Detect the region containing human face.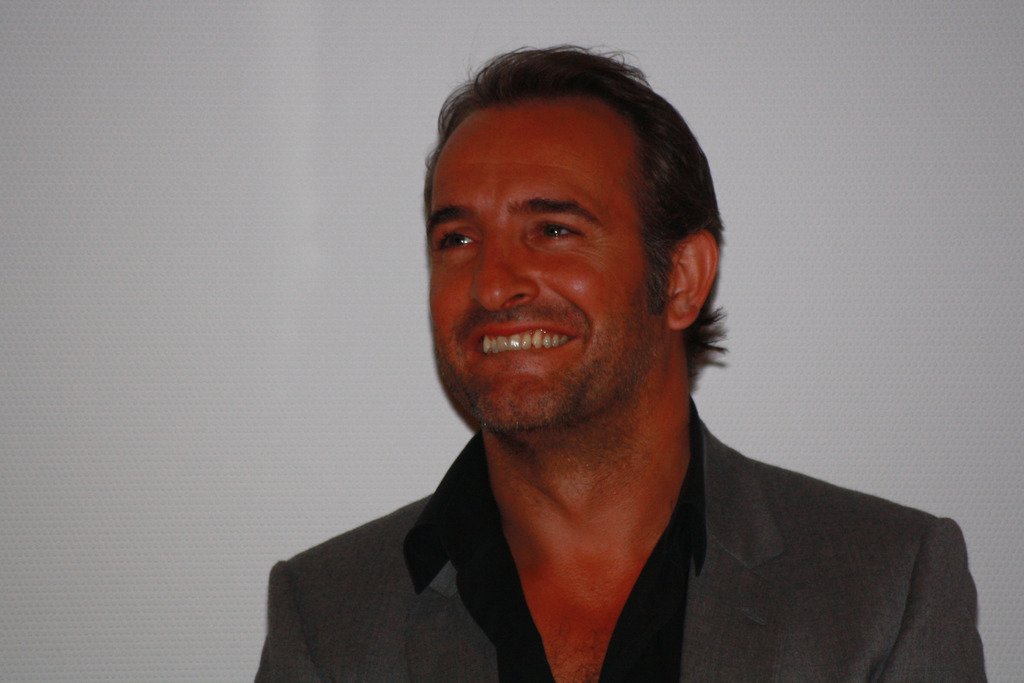
box(422, 102, 669, 436).
